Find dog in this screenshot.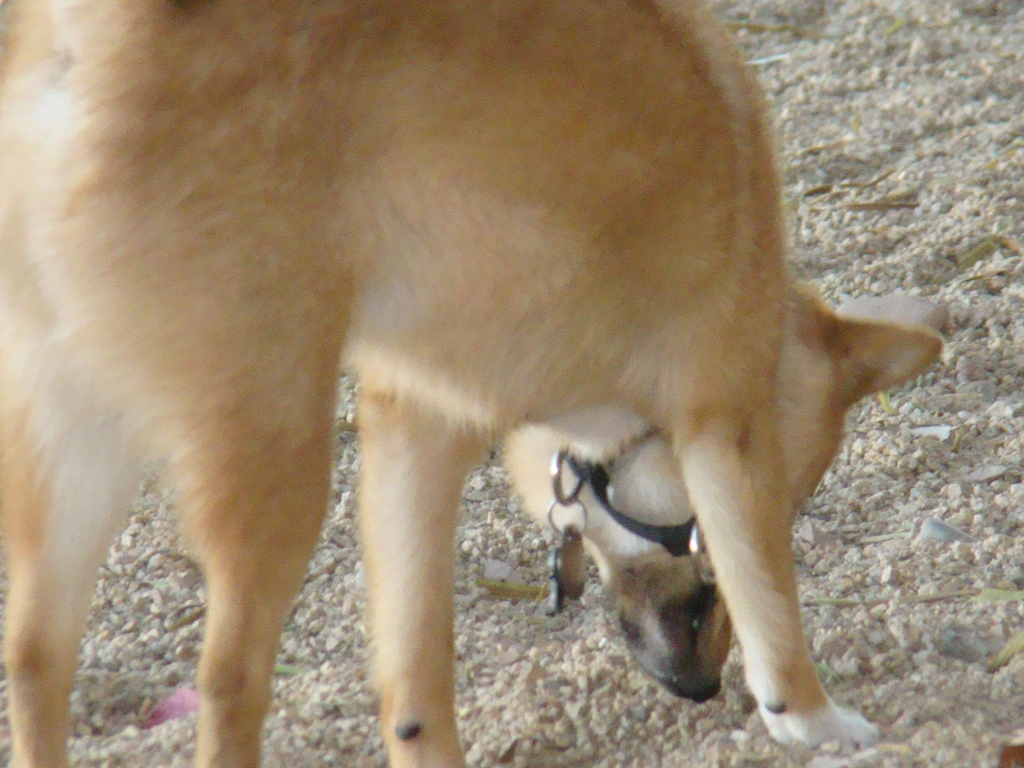
The bounding box for dog is locate(0, 0, 941, 767).
